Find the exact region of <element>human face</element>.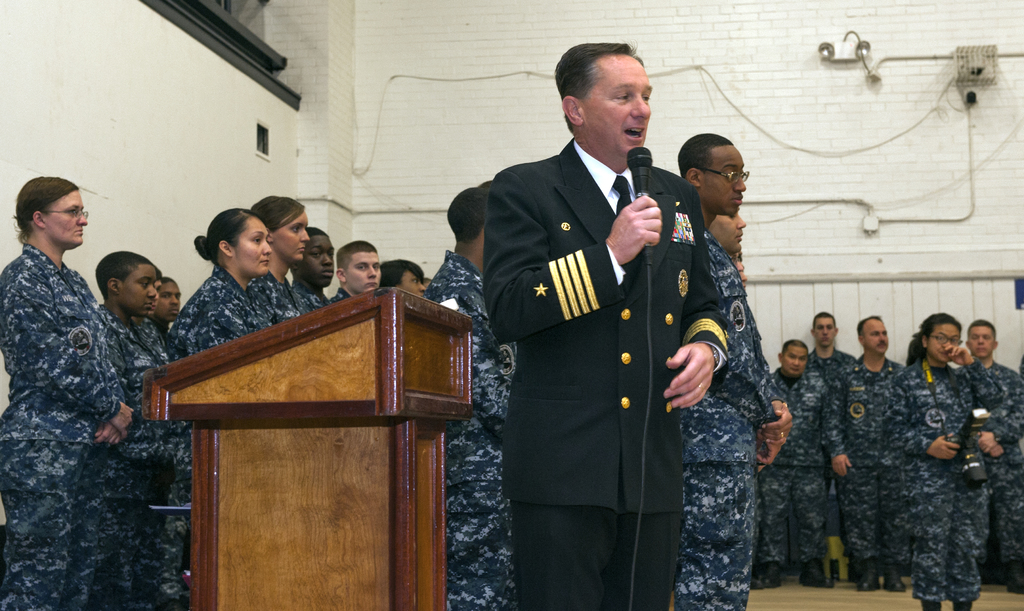
Exact region: locate(777, 344, 808, 375).
